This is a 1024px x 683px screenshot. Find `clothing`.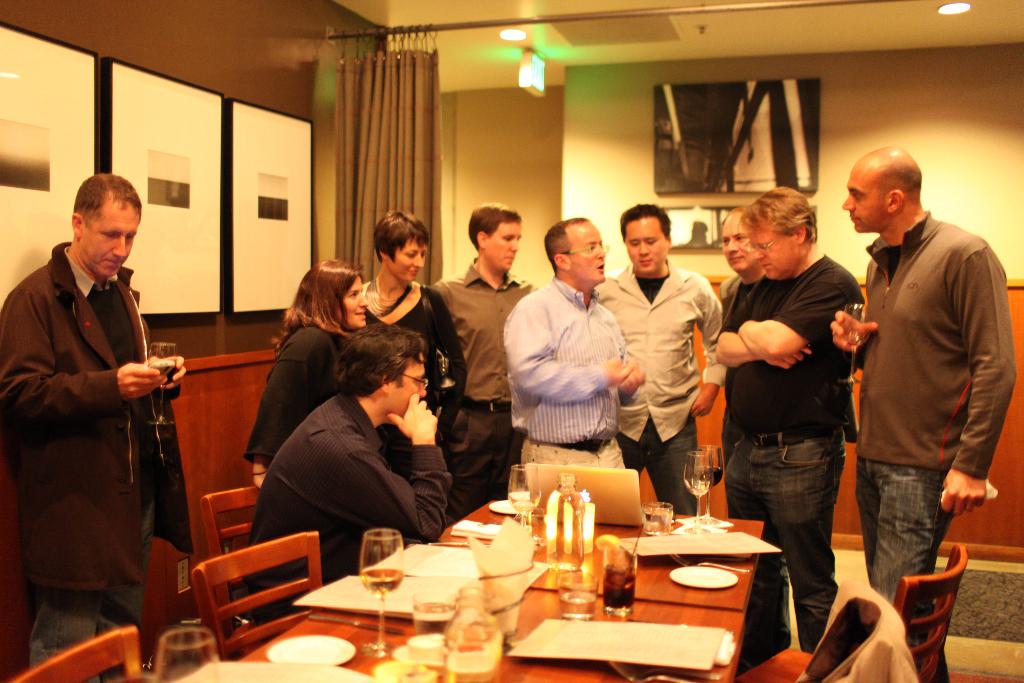
Bounding box: <box>616,413,696,507</box>.
